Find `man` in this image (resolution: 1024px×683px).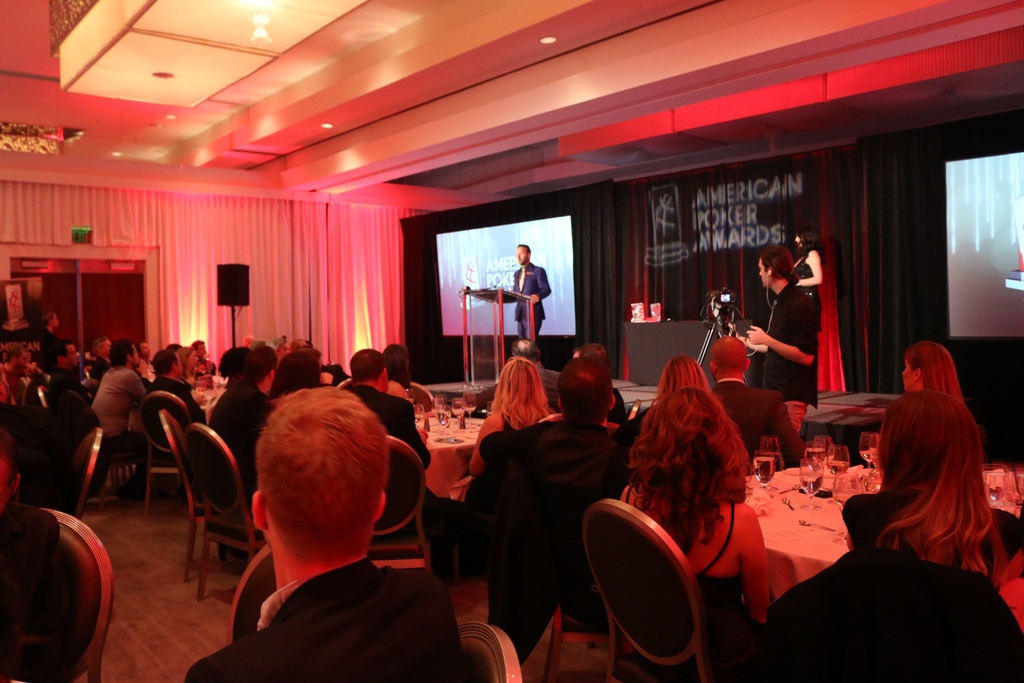
[90,340,146,497].
